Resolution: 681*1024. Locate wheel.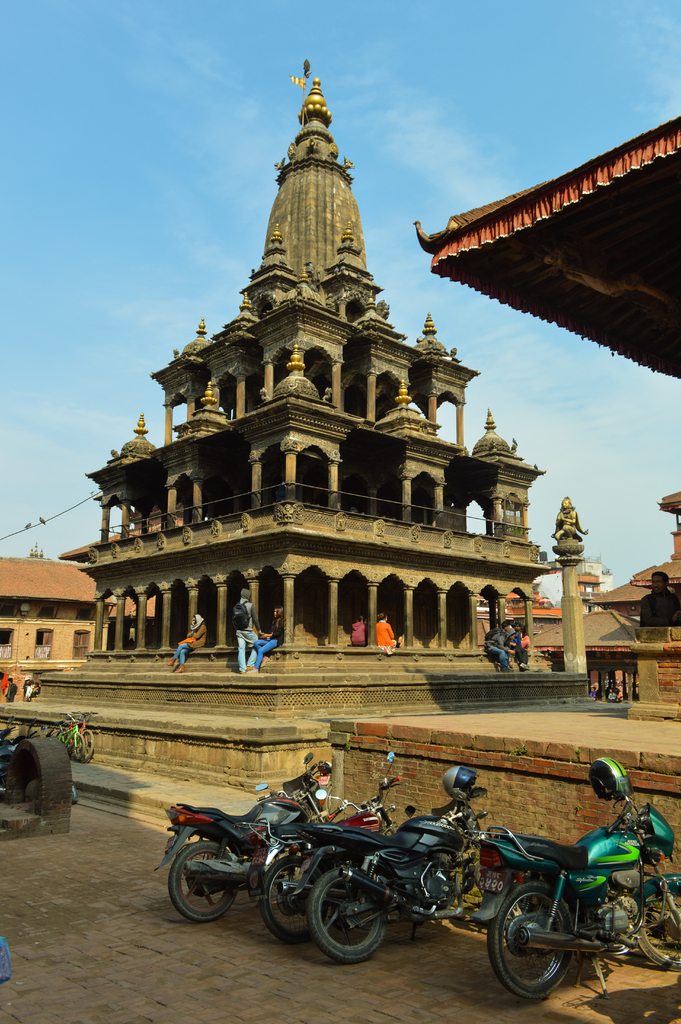
(260,854,327,945).
